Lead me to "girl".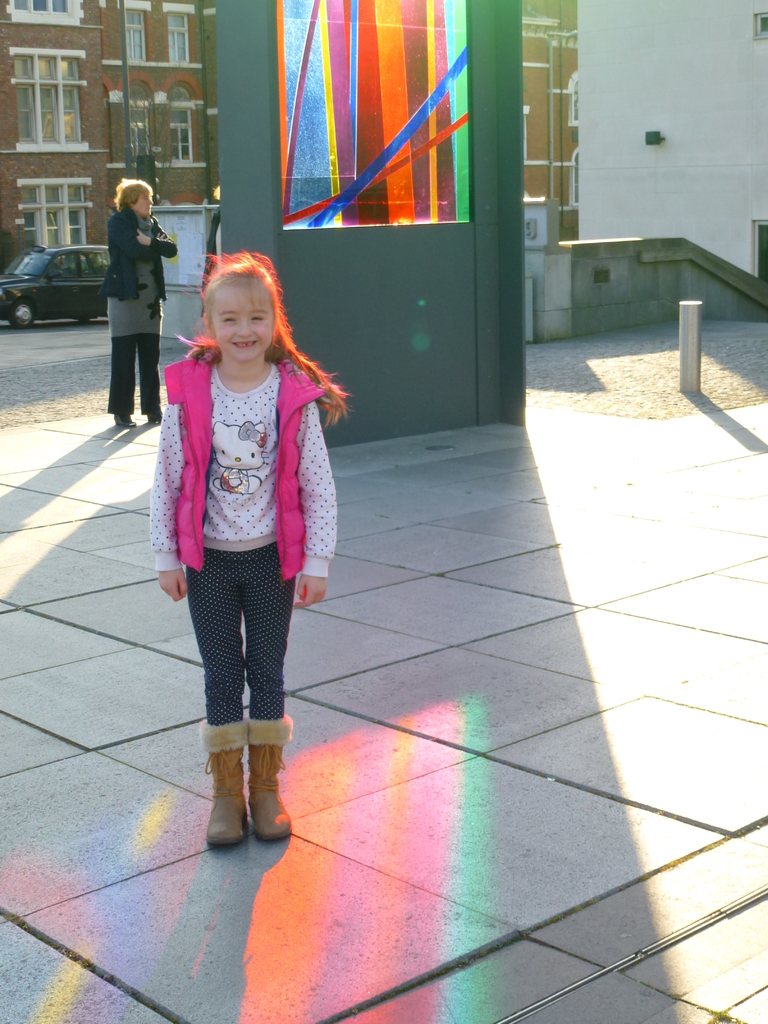
Lead to box=[149, 247, 350, 844].
